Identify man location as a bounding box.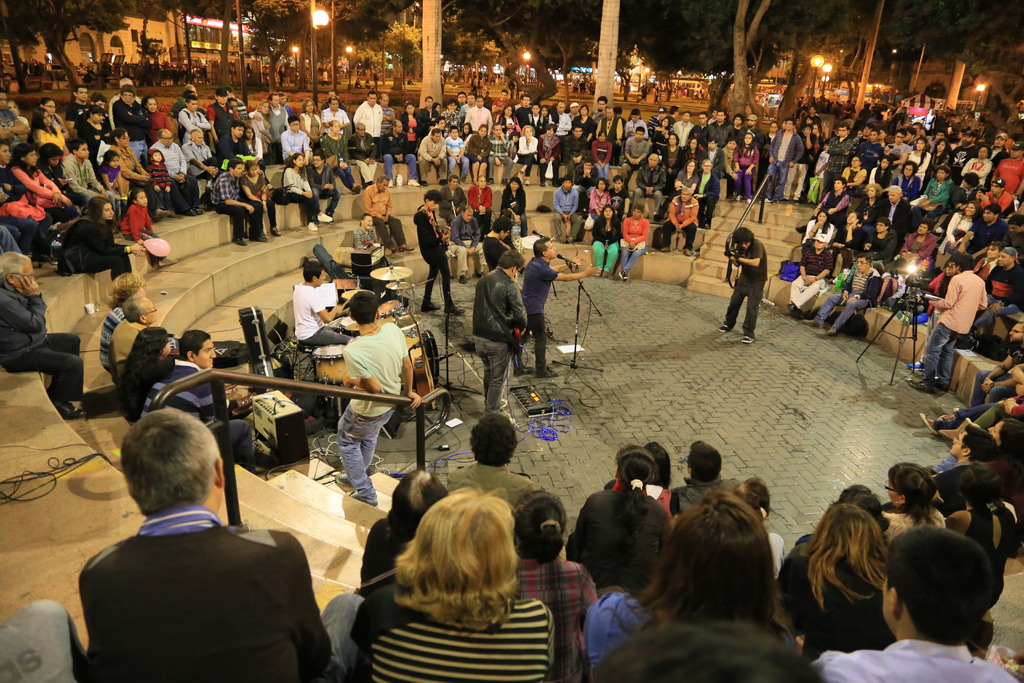
detection(248, 91, 287, 158).
